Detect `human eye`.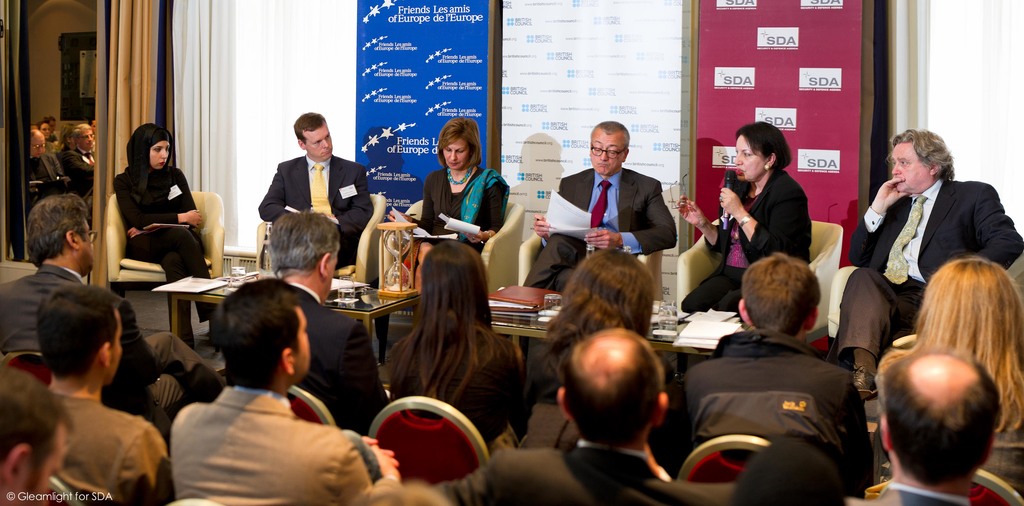
Detected at select_region(324, 136, 330, 142).
